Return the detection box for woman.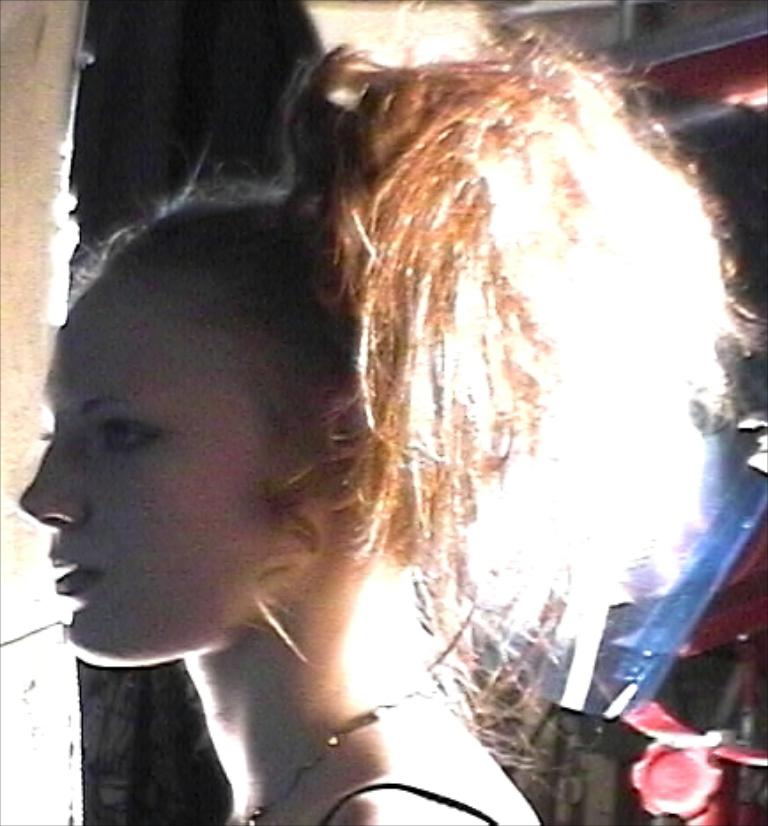
select_region(18, 16, 743, 824).
